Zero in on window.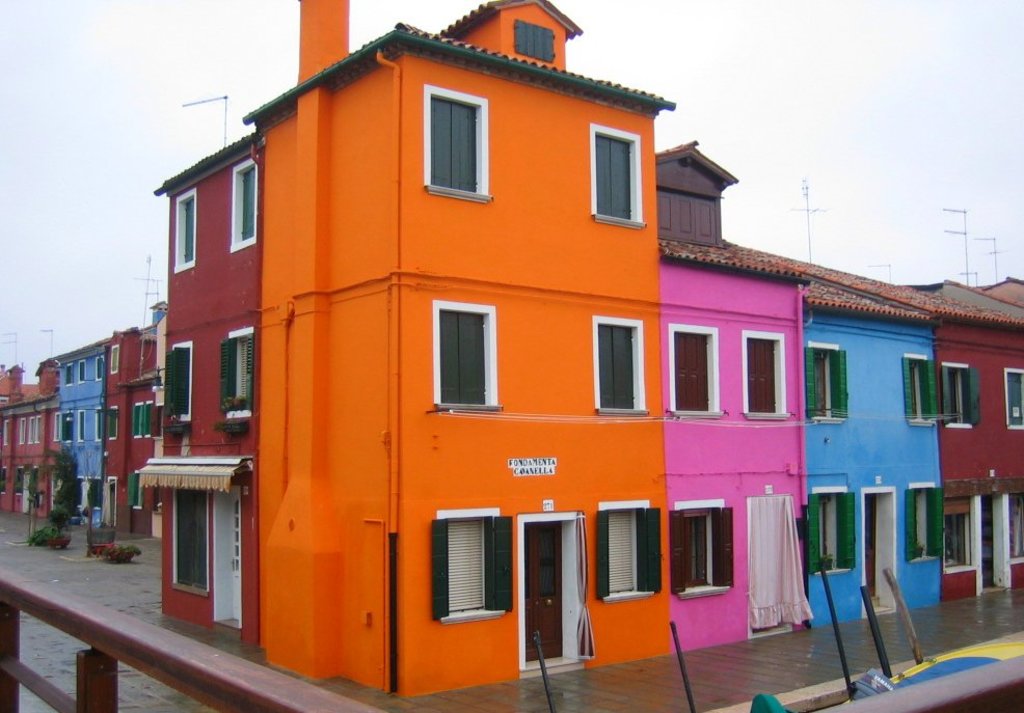
Zeroed in: 221 328 251 409.
